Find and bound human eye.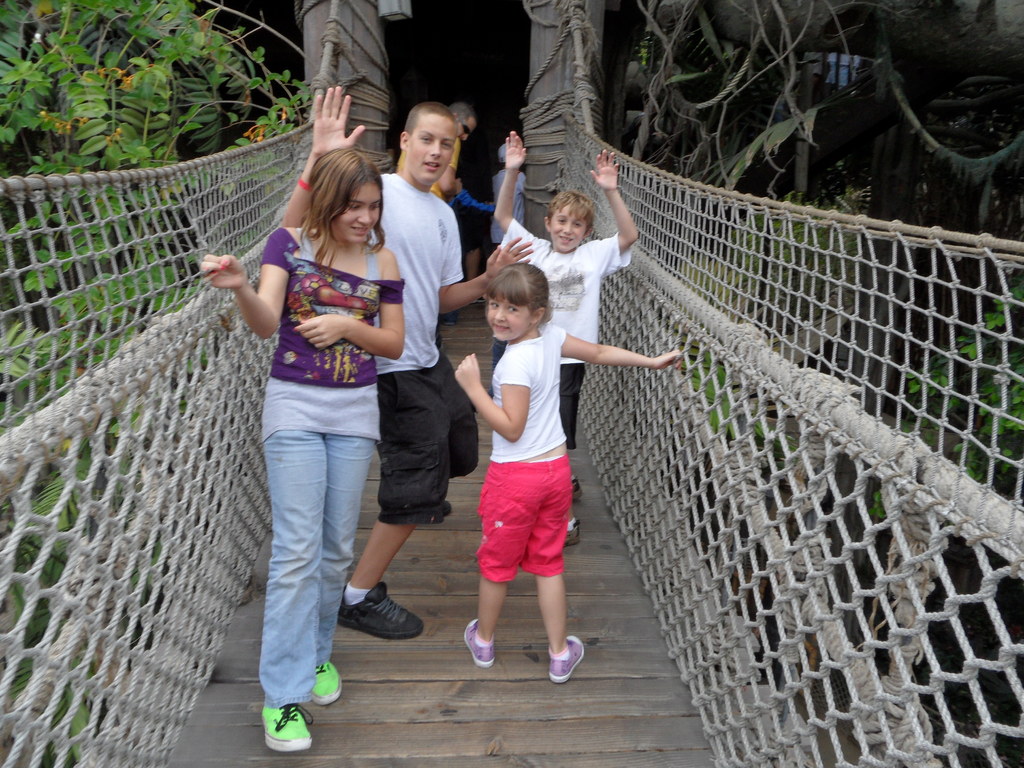
Bound: 486, 299, 499, 311.
